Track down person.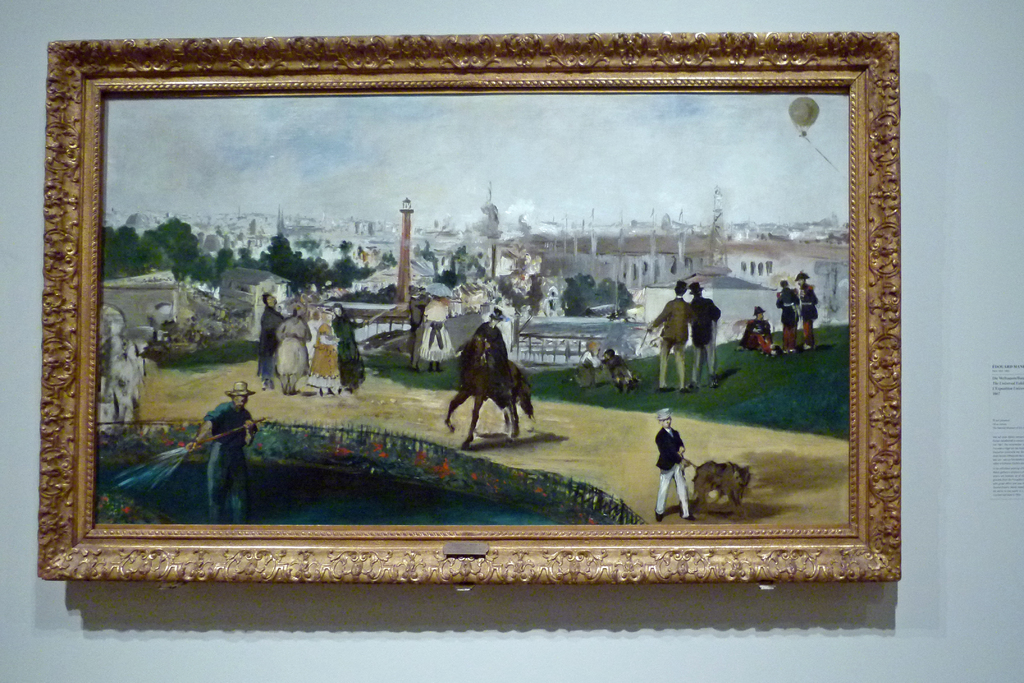
Tracked to 559 340 606 390.
